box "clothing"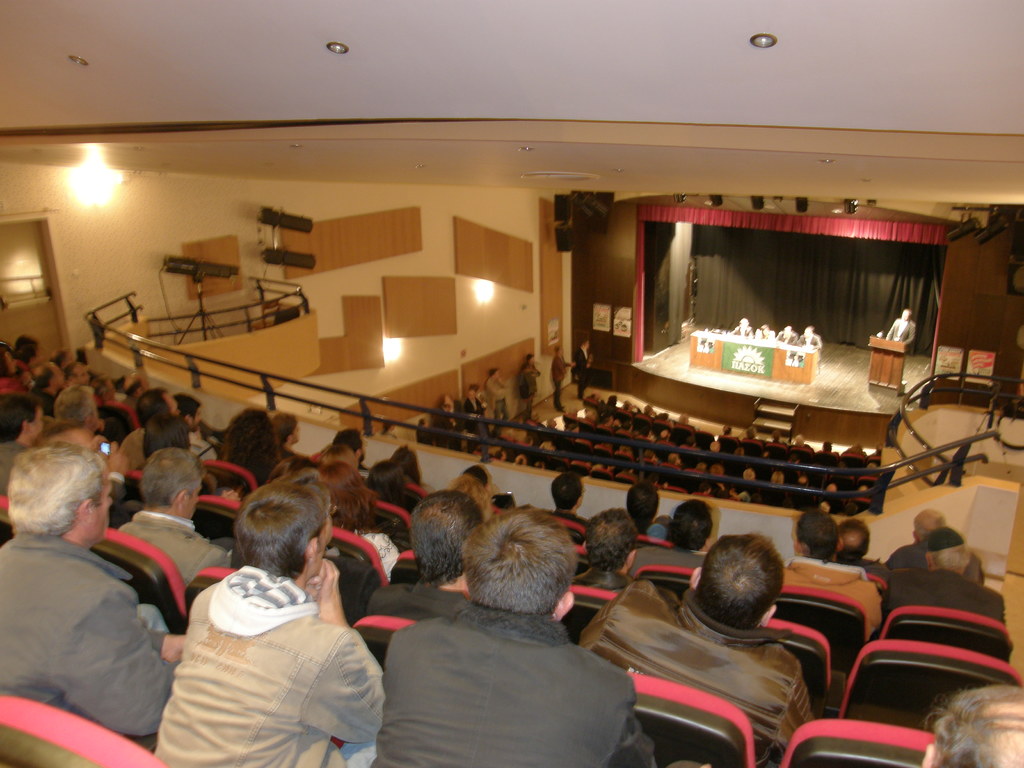
578 579 817 767
